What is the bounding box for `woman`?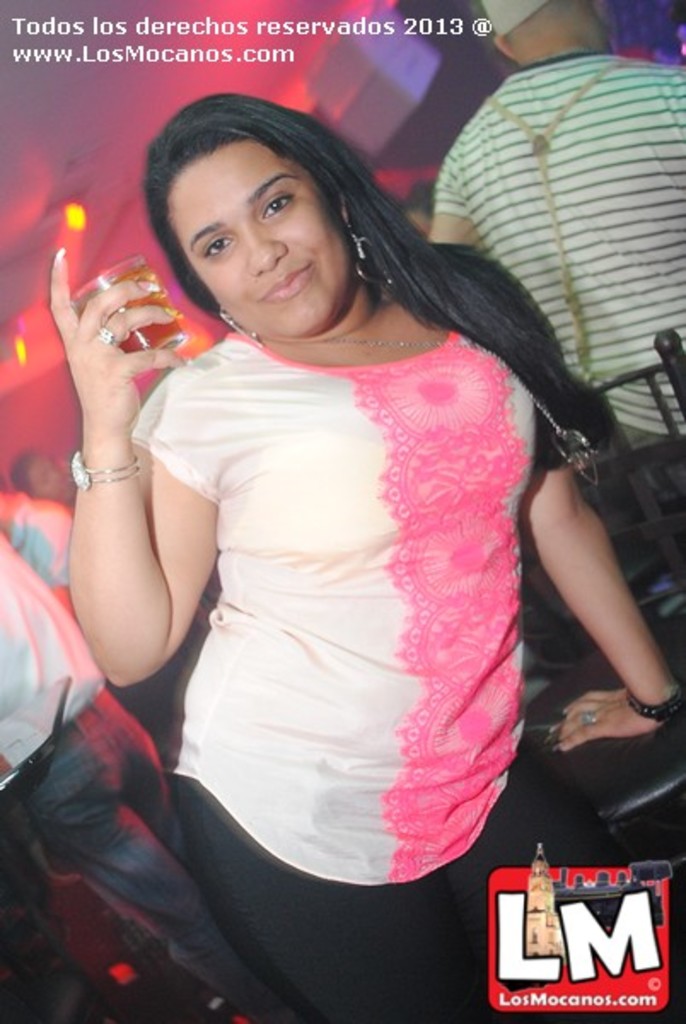
left=49, top=55, right=630, bottom=935.
